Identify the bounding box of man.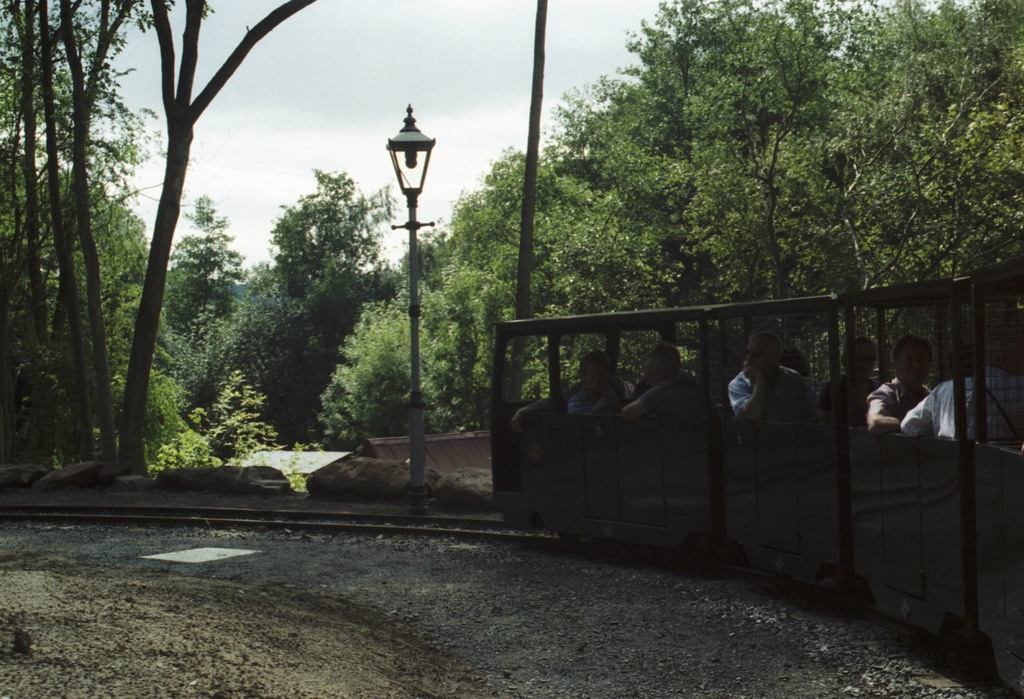
bbox(727, 333, 822, 430).
